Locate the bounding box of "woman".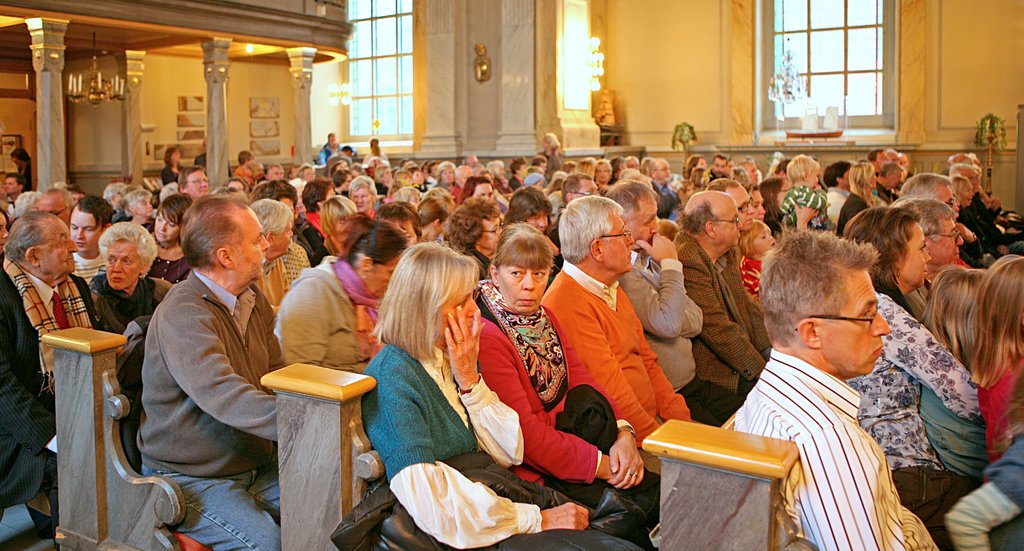
Bounding box: crop(348, 179, 380, 222).
